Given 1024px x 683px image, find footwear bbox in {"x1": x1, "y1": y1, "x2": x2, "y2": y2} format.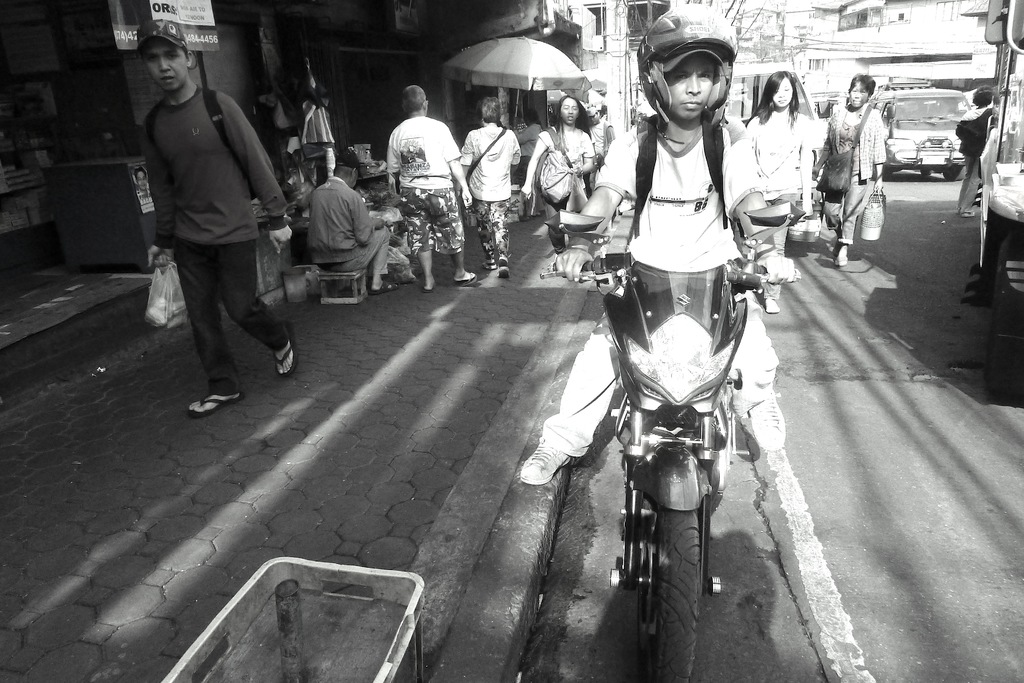
{"x1": 271, "y1": 322, "x2": 294, "y2": 377}.
